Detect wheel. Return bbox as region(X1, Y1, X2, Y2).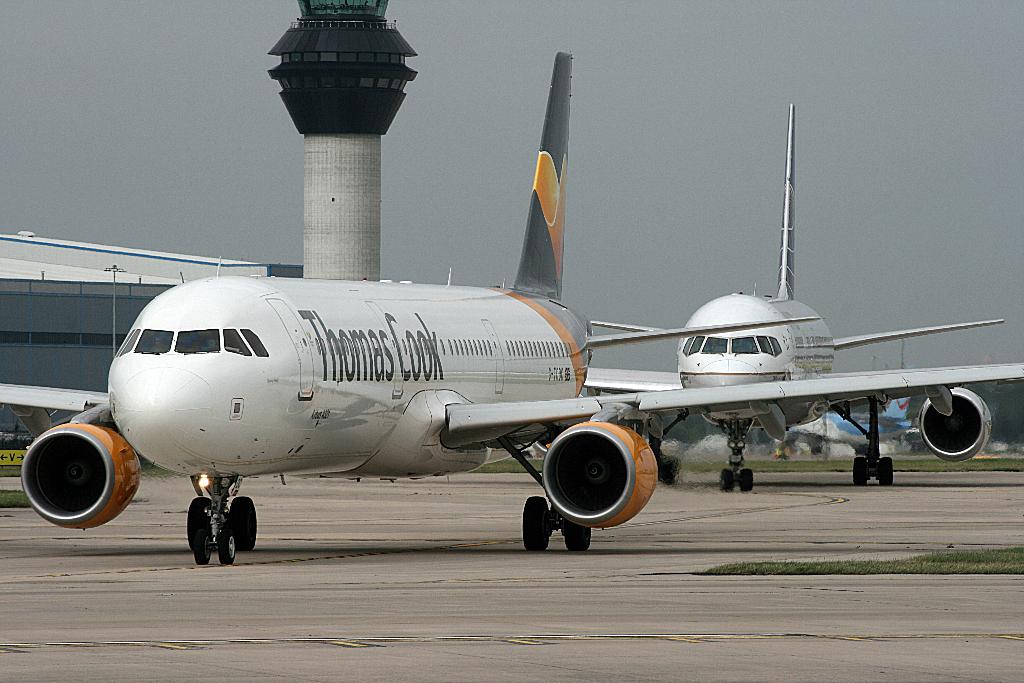
region(566, 520, 592, 551).
